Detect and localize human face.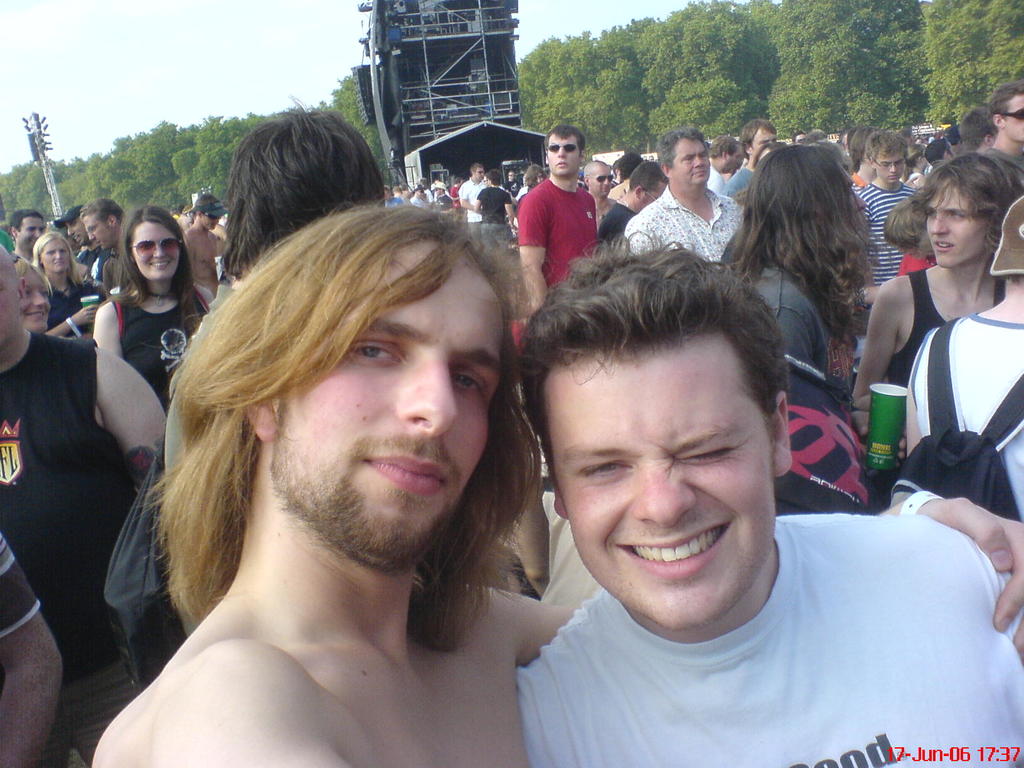
Localized at box=[533, 170, 545, 184].
